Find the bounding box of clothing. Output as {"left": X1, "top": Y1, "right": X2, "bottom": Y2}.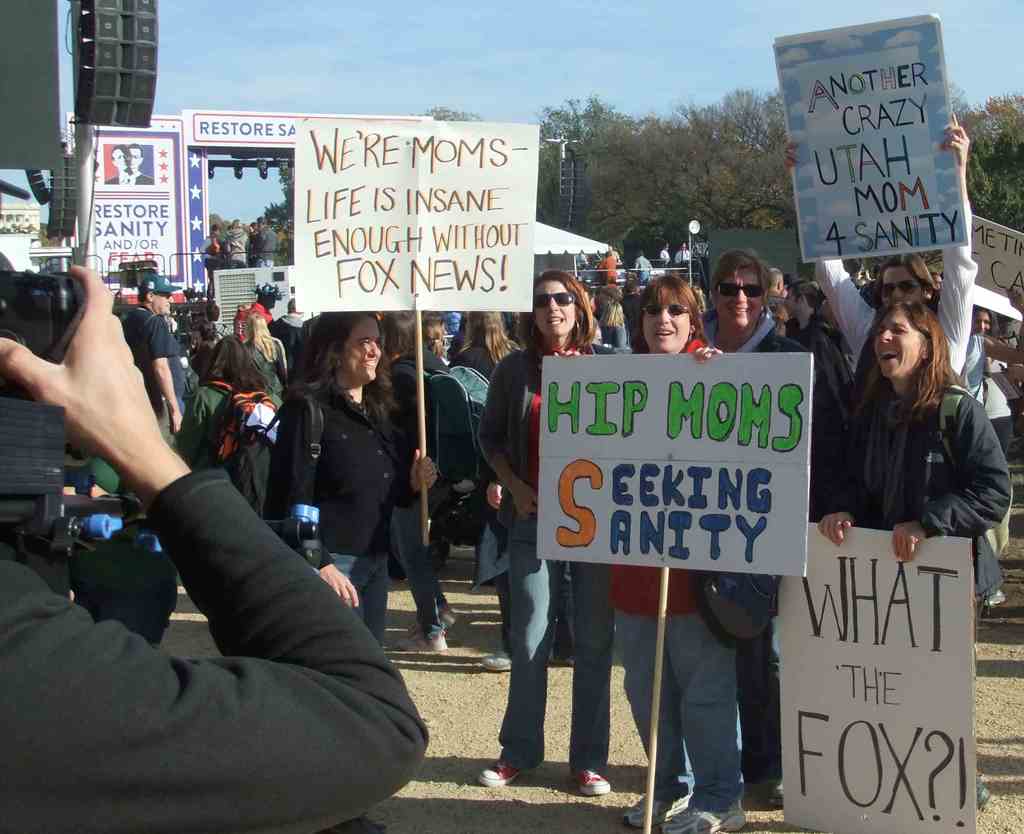
{"left": 282, "top": 375, "right": 392, "bottom": 562}.
